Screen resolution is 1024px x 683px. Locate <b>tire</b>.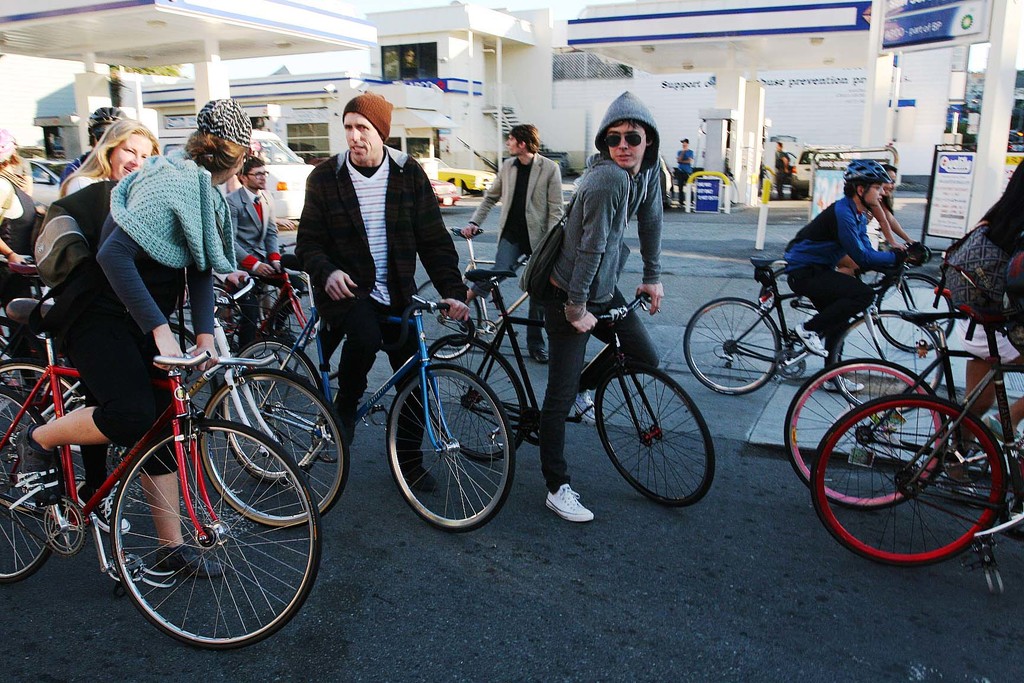
830 308 941 413.
